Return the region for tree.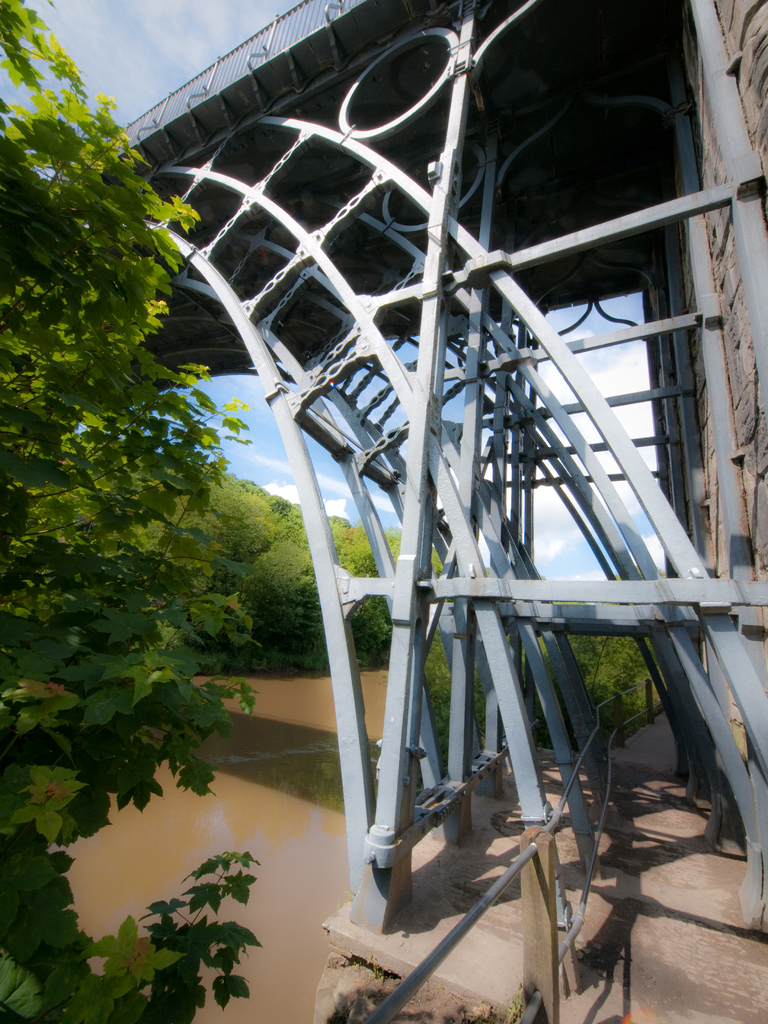
pyautogui.locateOnScreen(0, 0, 277, 1023).
